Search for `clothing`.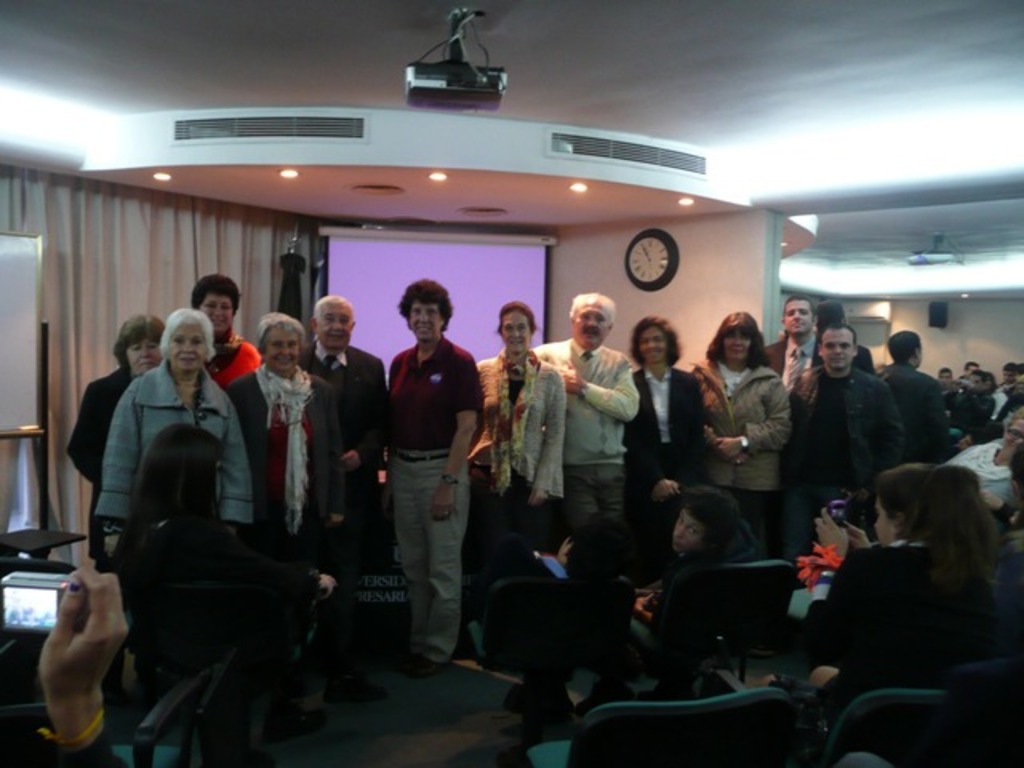
Found at bbox=(882, 357, 966, 475).
